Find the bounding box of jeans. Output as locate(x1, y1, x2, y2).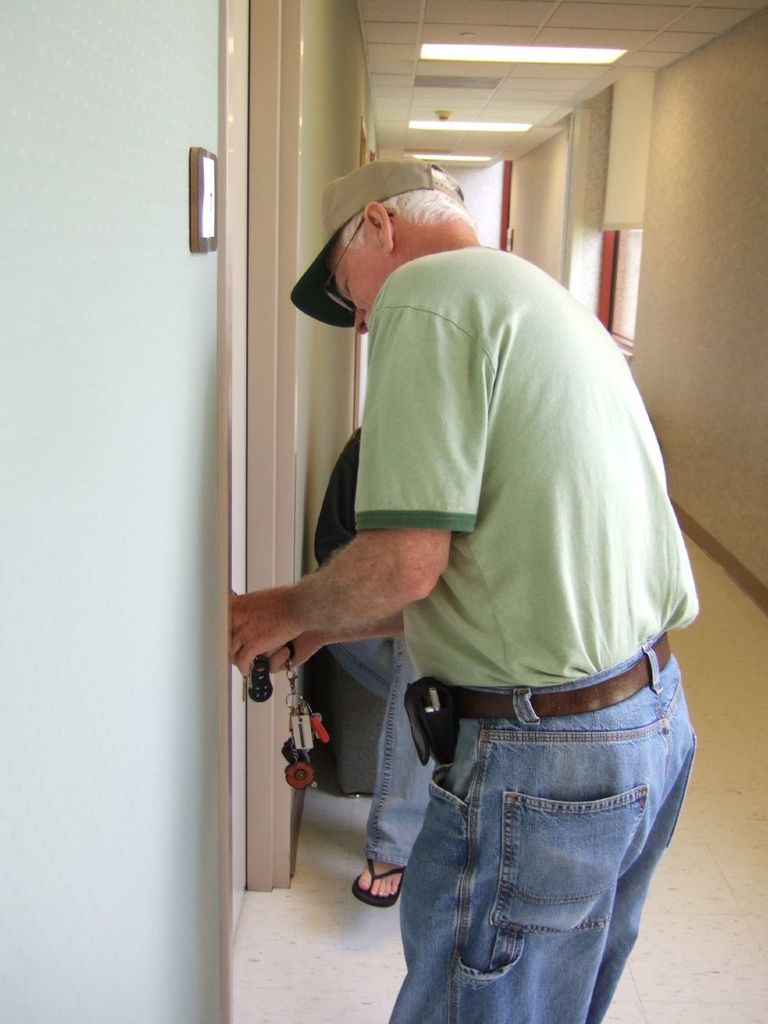
locate(350, 647, 450, 886).
